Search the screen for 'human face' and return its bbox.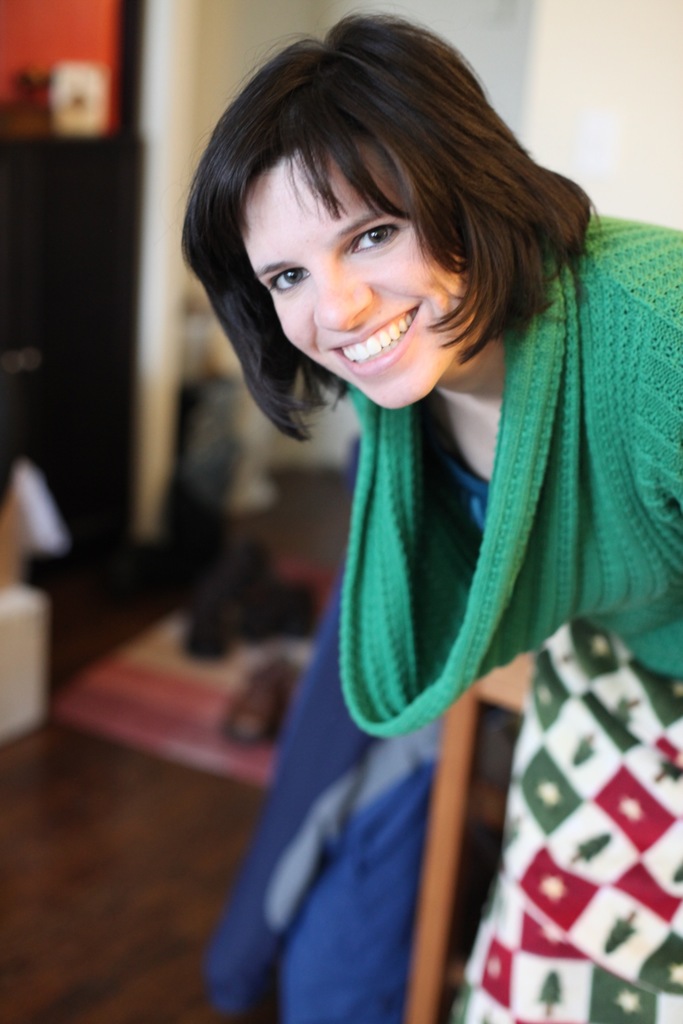
Found: {"x1": 239, "y1": 153, "x2": 477, "y2": 410}.
